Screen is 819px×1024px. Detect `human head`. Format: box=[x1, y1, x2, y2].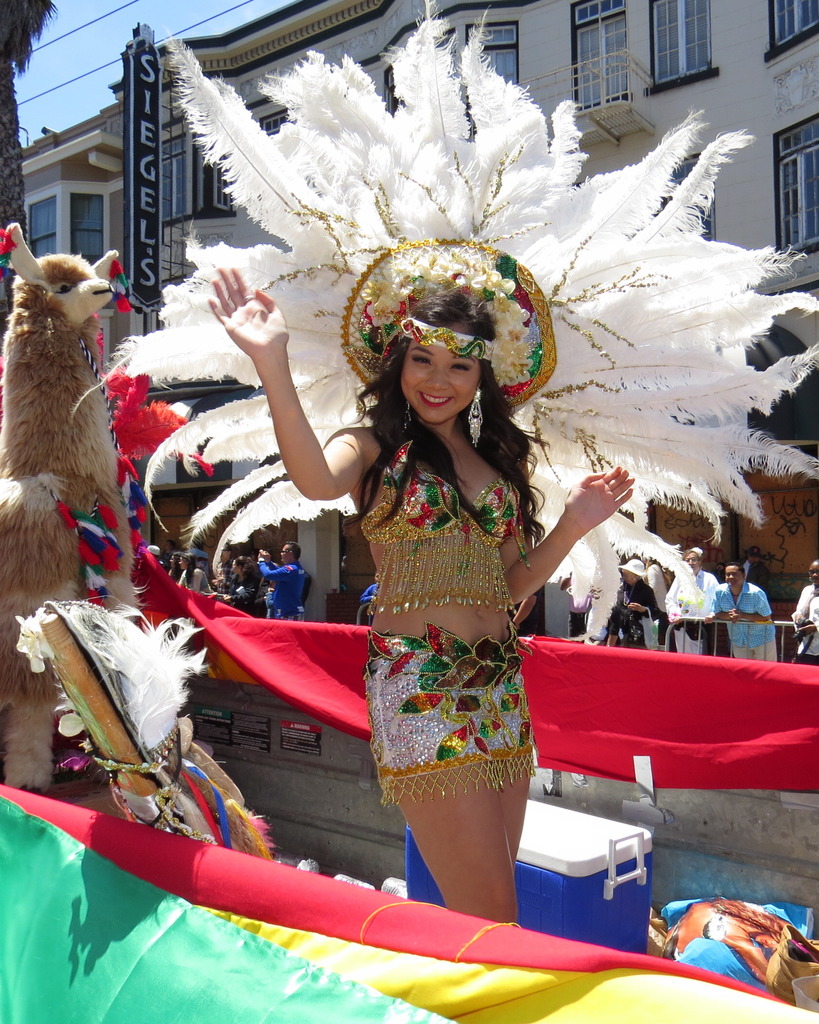
box=[722, 560, 745, 588].
